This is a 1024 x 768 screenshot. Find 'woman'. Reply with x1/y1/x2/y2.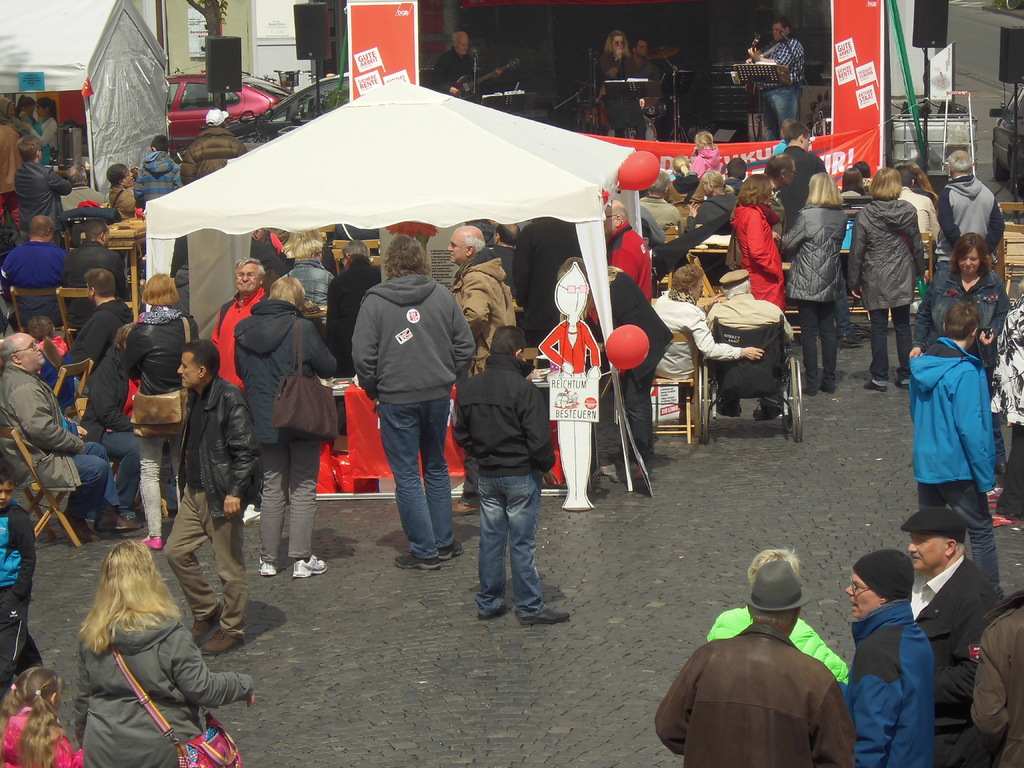
40/522/250/760.
